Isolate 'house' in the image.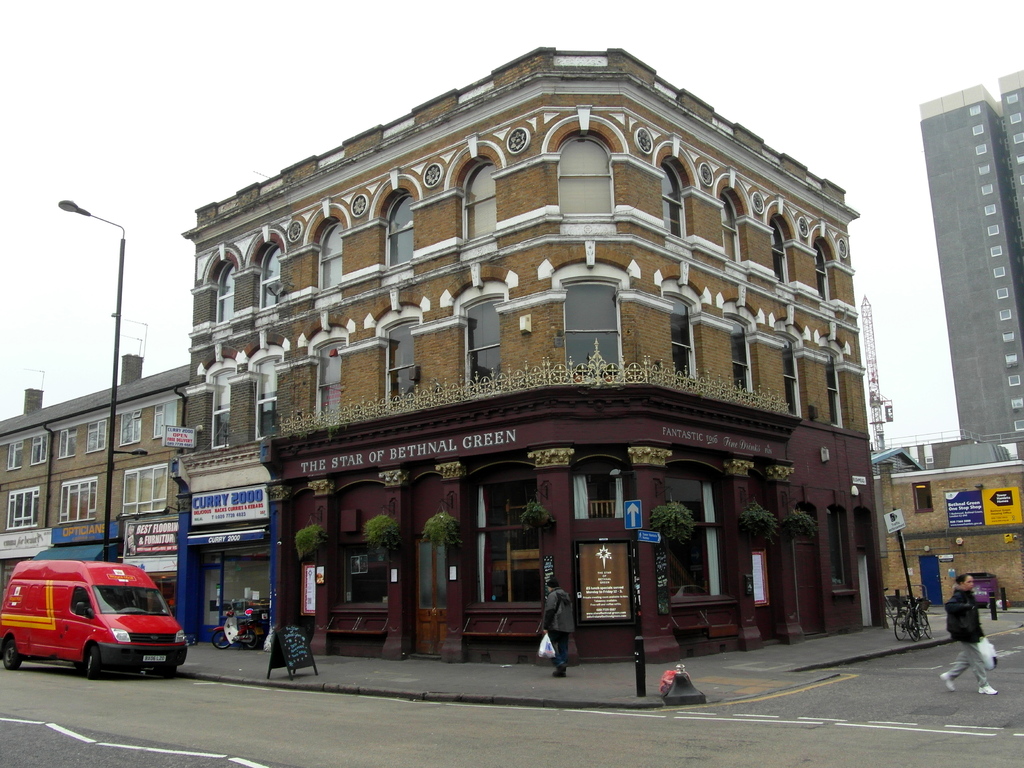
Isolated region: <region>872, 436, 1023, 605</region>.
